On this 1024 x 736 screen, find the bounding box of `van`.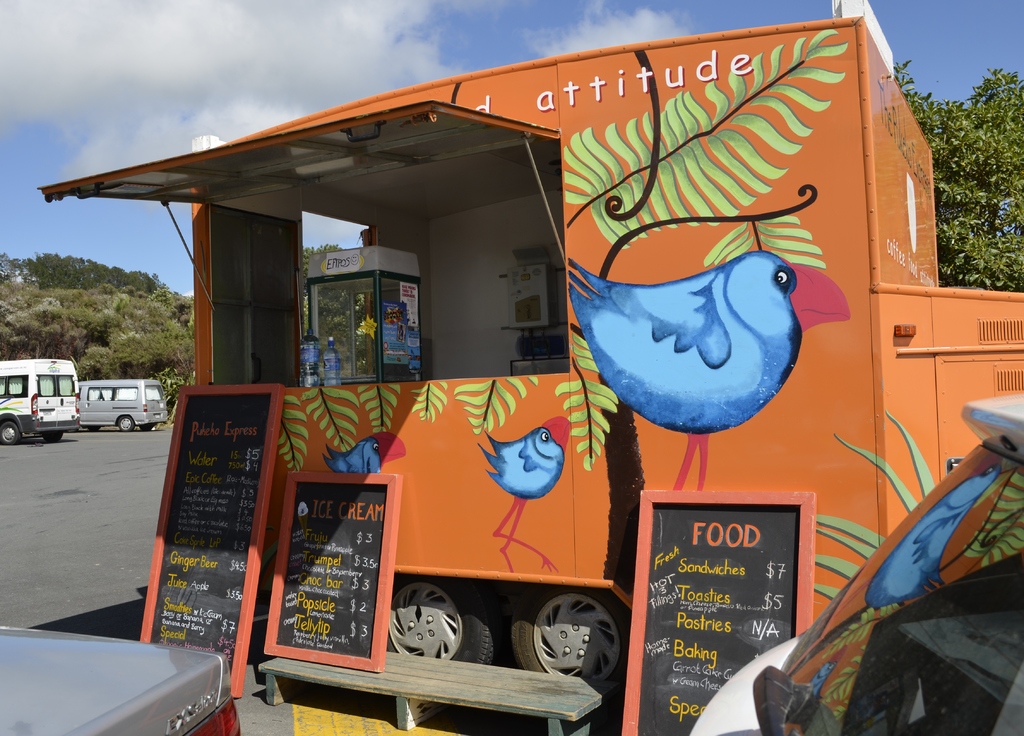
Bounding box: {"left": 79, "top": 374, "right": 172, "bottom": 432}.
